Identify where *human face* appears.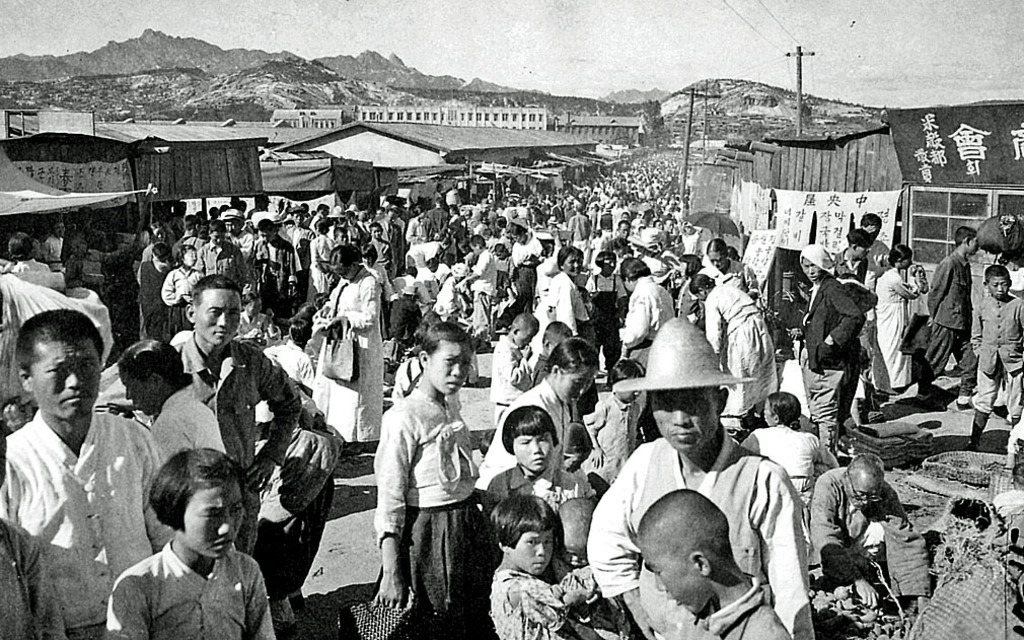
Appears at [708, 252, 728, 269].
